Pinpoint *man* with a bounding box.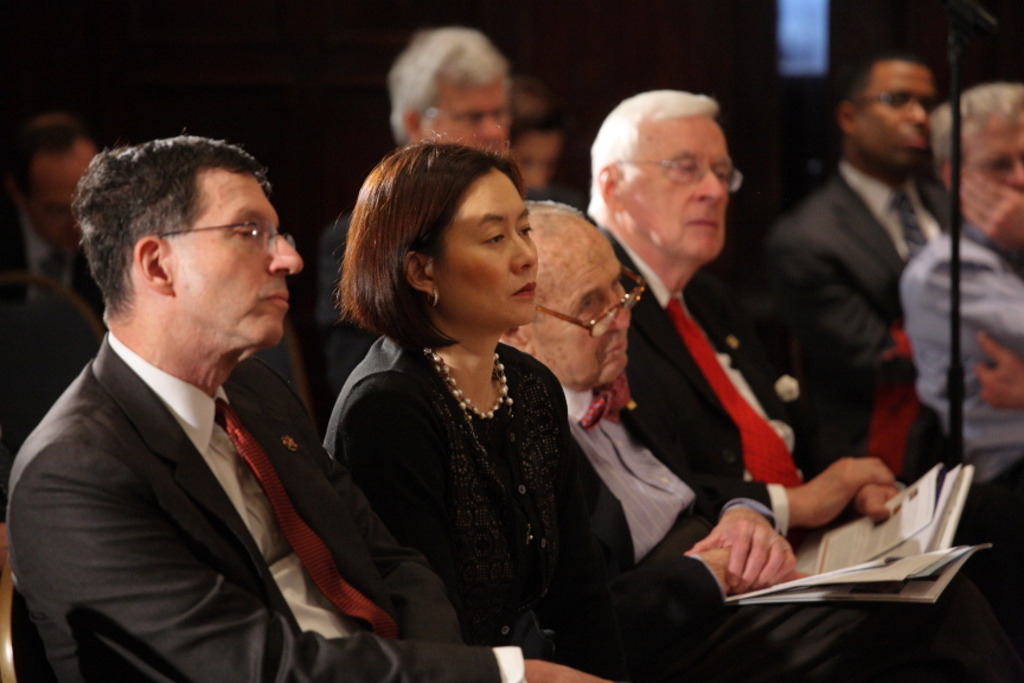
locate(7, 133, 606, 682).
